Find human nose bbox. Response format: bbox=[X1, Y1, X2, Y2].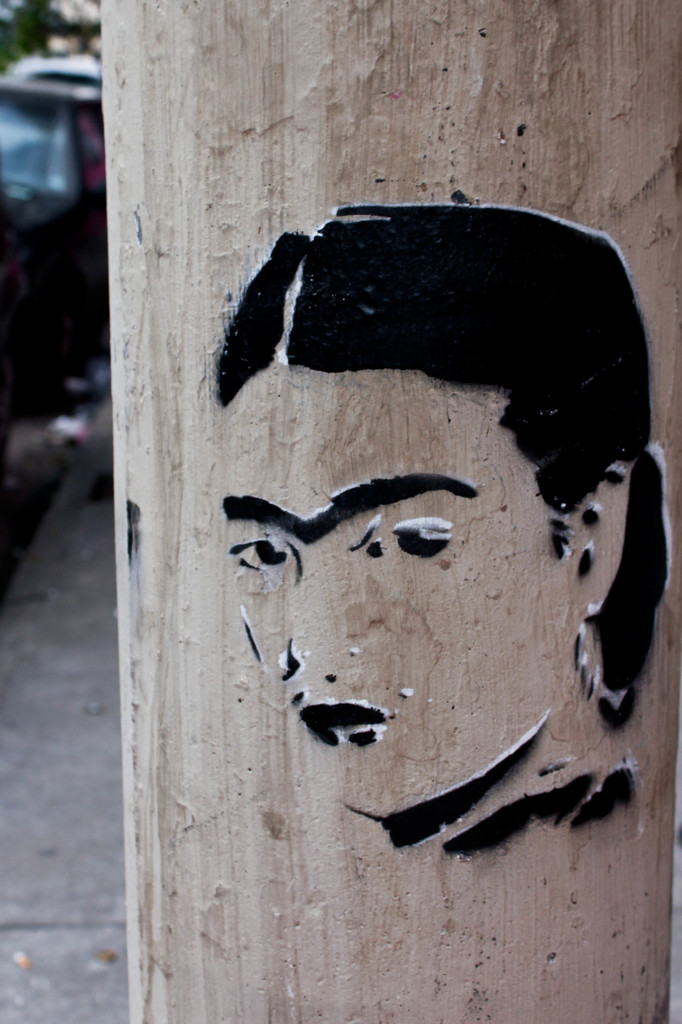
bbox=[294, 561, 354, 686].
